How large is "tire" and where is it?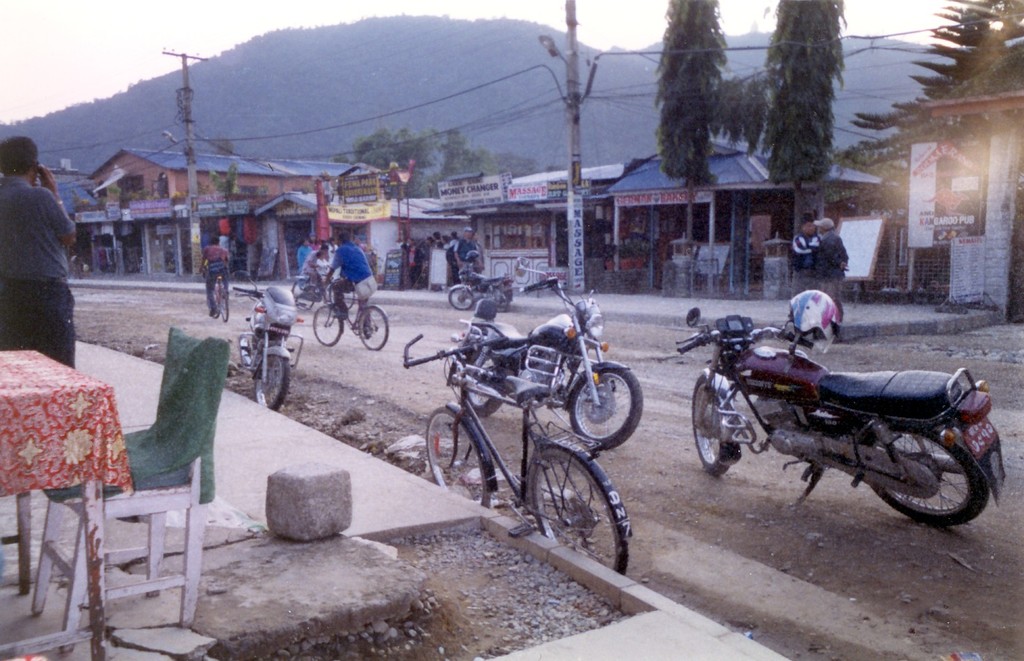
Bounding box: [329, 281, 354, 309].
